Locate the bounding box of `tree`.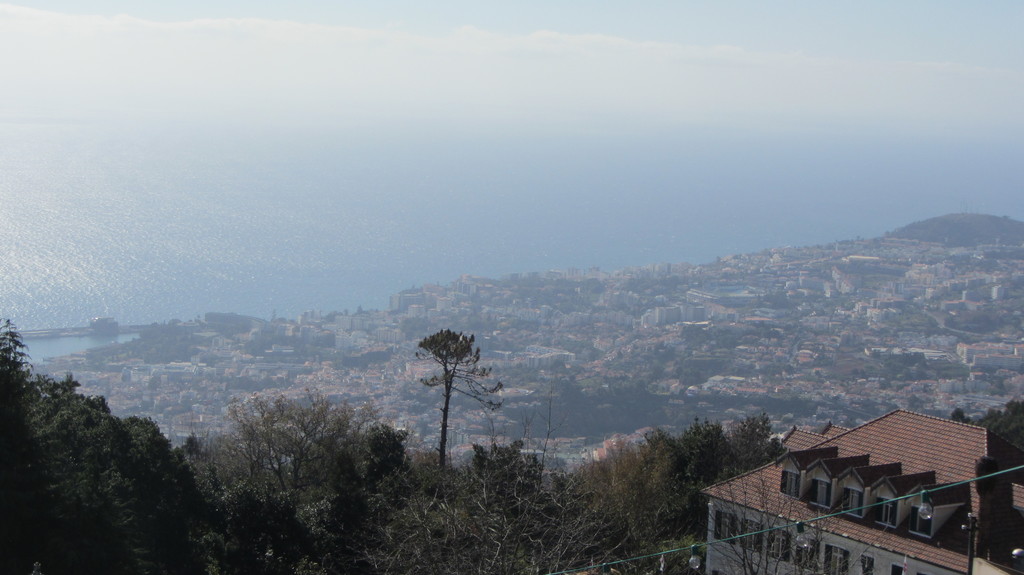
Bounding box: 858/368/870/383.
